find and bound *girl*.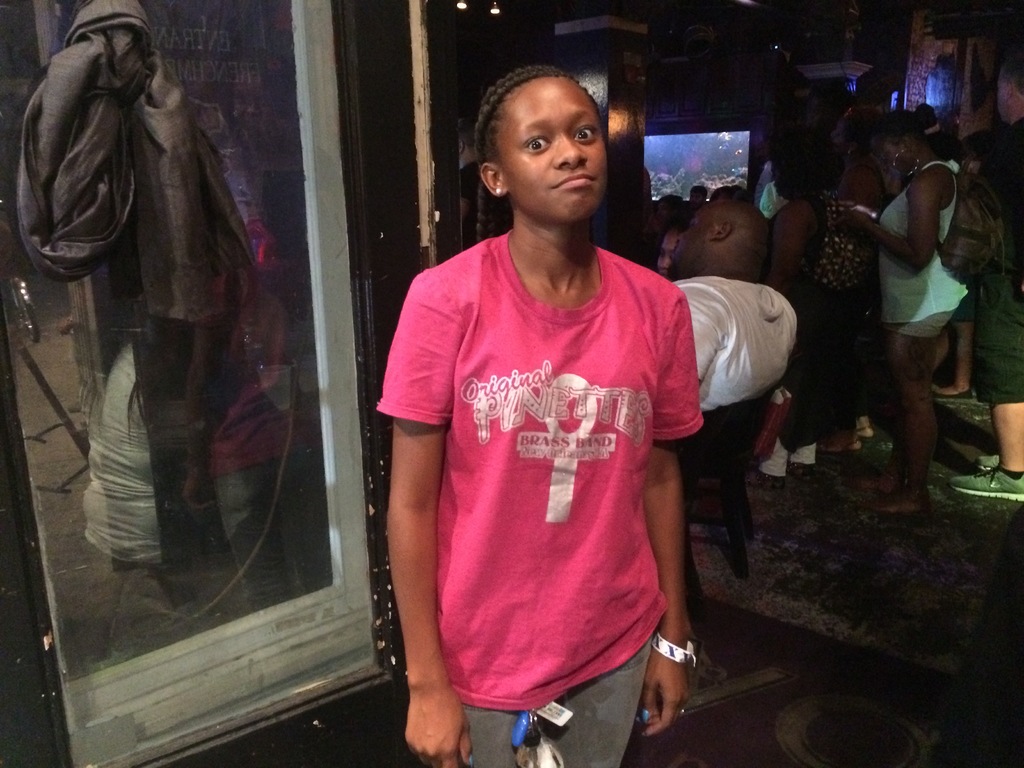
Bound: box=[378, 67, 704, 767].
